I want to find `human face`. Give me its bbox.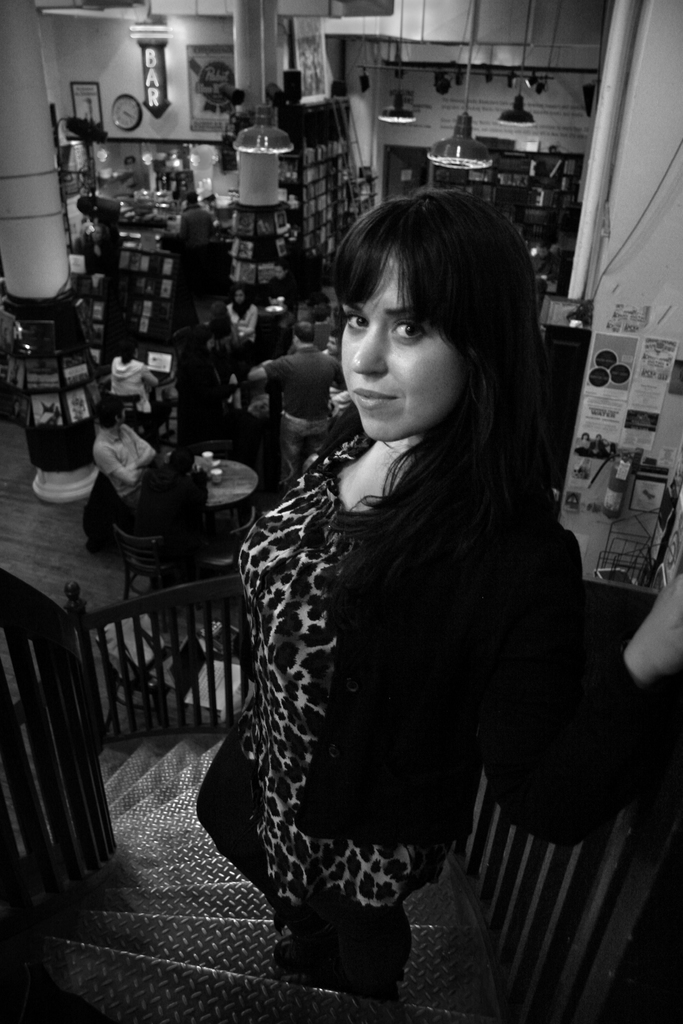
326 330 339 355.
